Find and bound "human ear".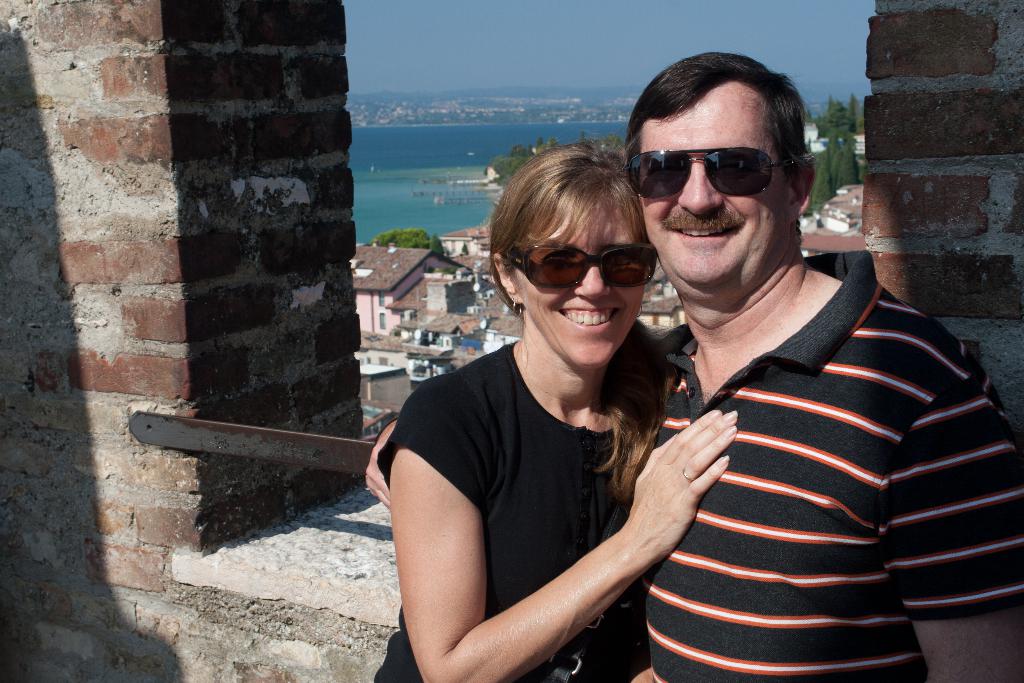
Bound: {"x1": 491, "y1": 254, "x2": 529, "y2": 306}.
